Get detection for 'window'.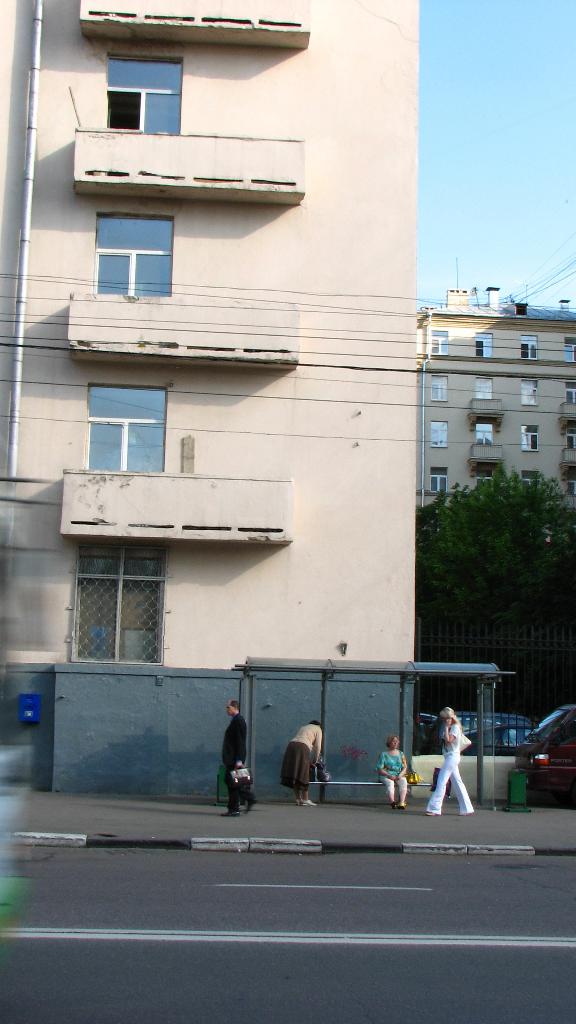
Detection: 433/419/451/448.
